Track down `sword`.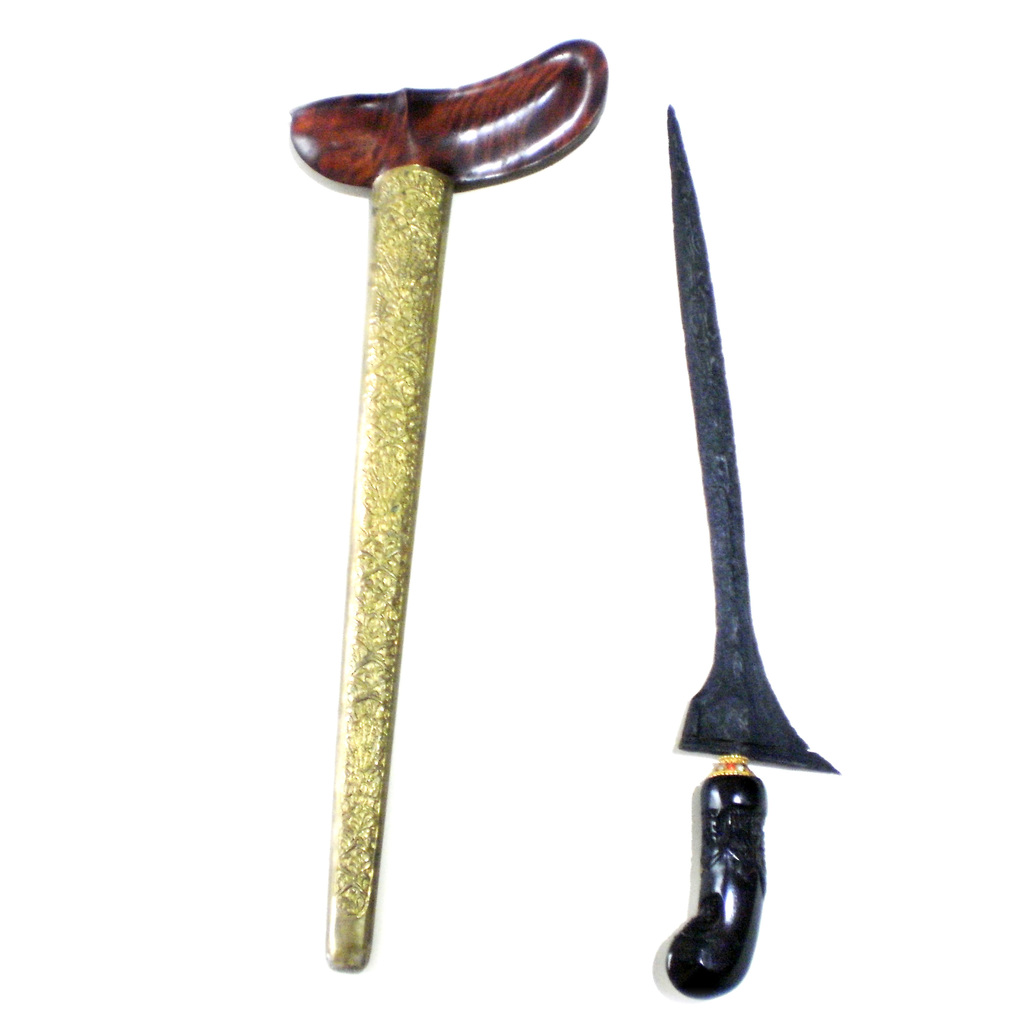
Tracked to x1=660, y1=105, x2=836, y2=1002.
